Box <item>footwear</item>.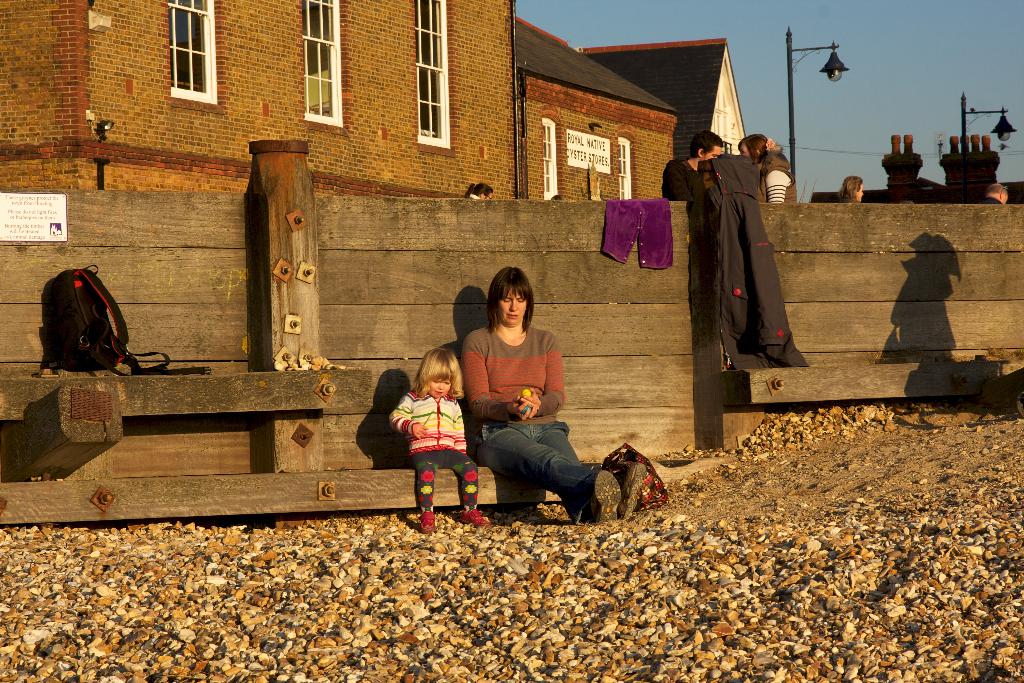
{"x1": 461, "y1": 509, "x2": 484, "y2": 526}.
